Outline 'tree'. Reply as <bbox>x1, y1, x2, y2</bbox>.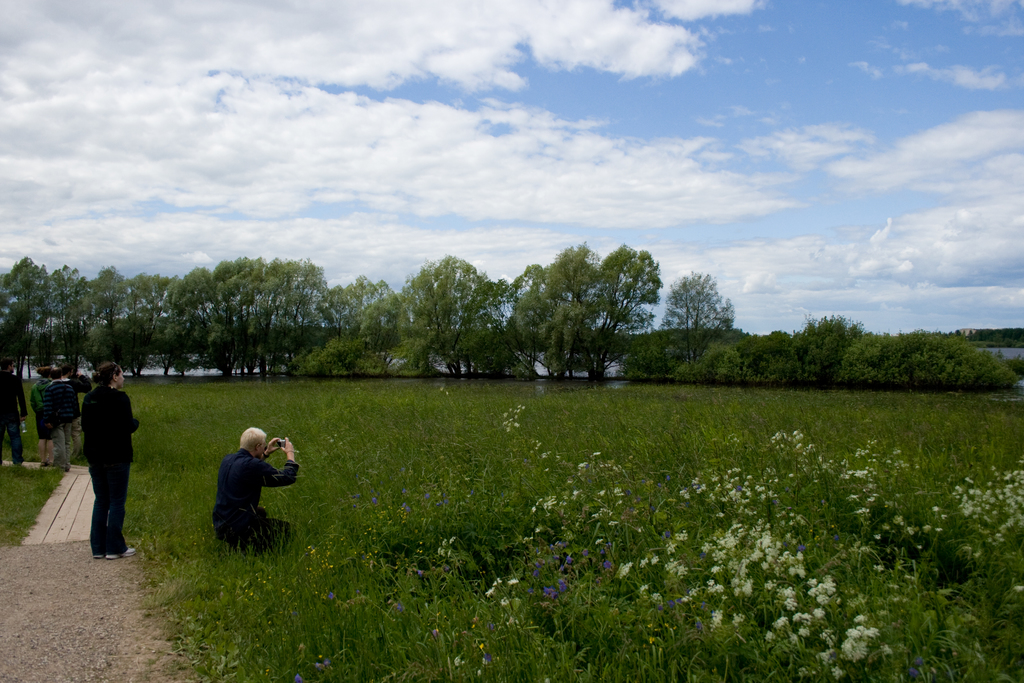
<bbox>500, 244, 611, 375</bbox>.
